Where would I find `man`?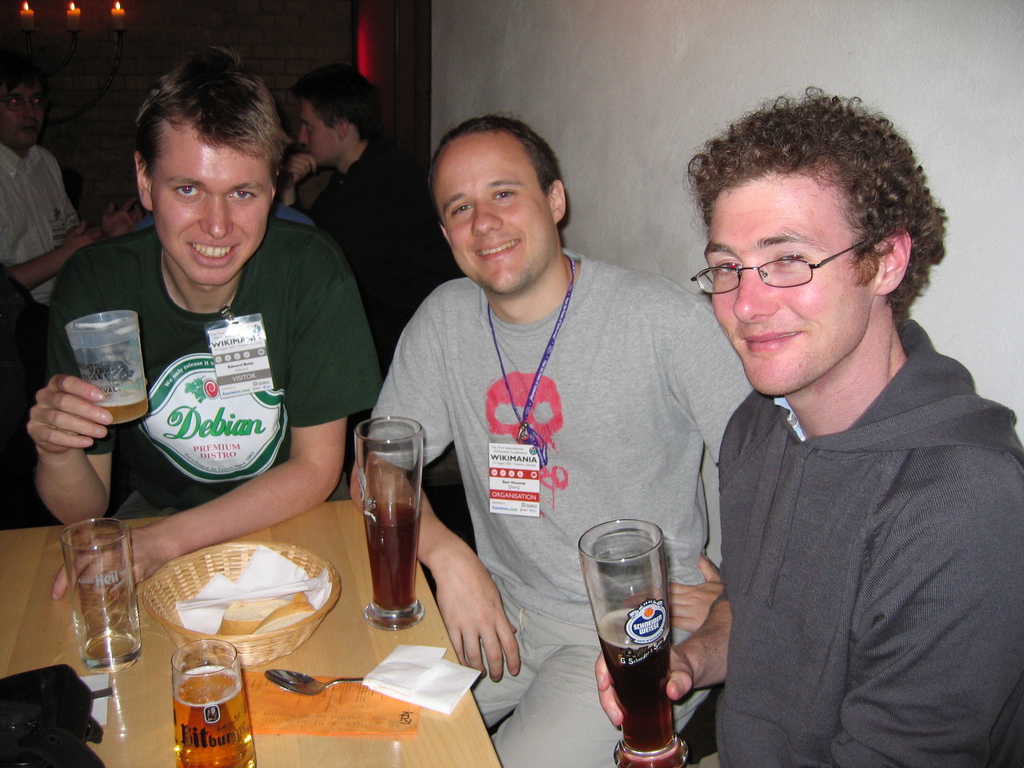
At region(589, 87, 1023, 767).
